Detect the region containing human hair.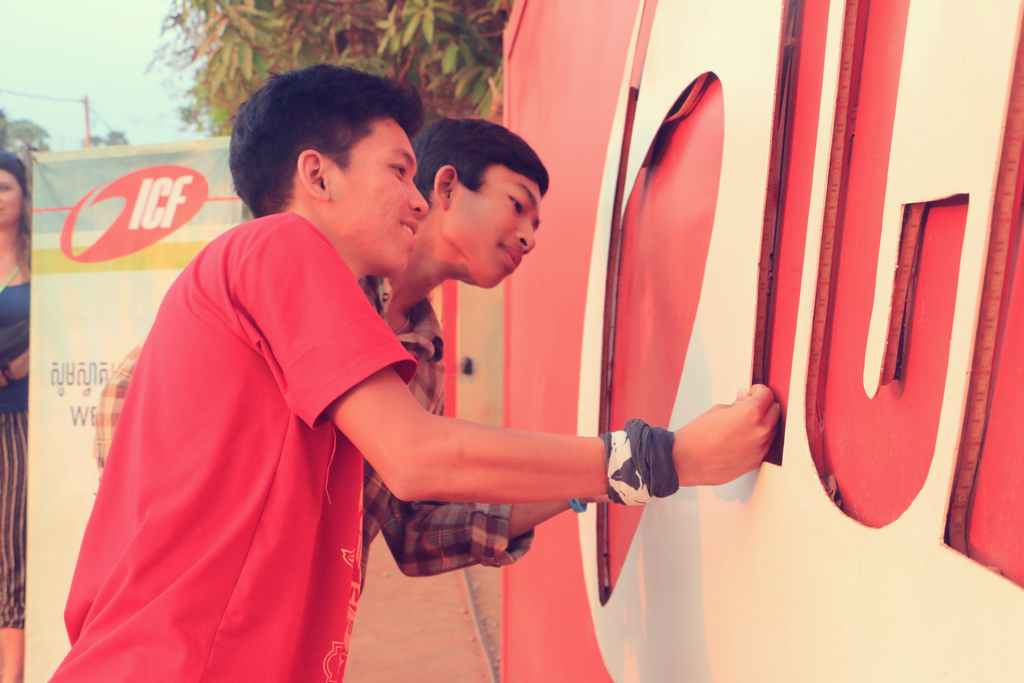
bbox=(228, 67, 408, 215).
